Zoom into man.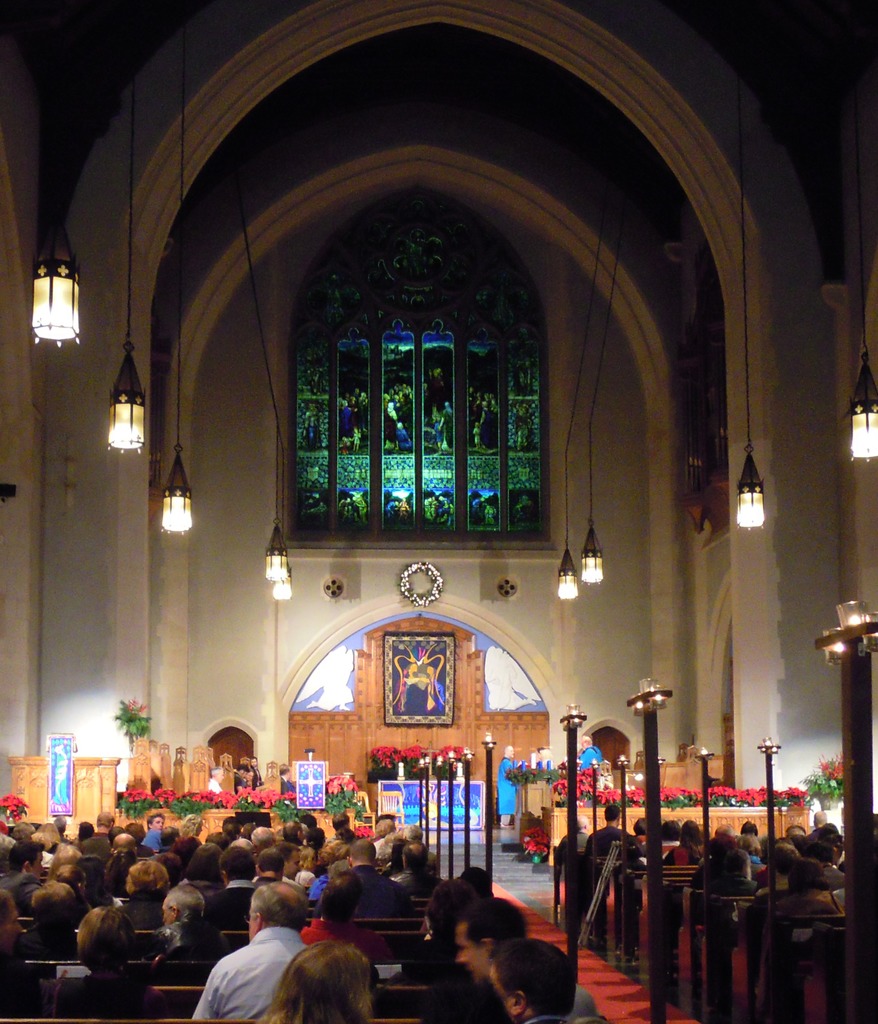
Zoom target: (left=458, top=895, right=531, bottom=988).
